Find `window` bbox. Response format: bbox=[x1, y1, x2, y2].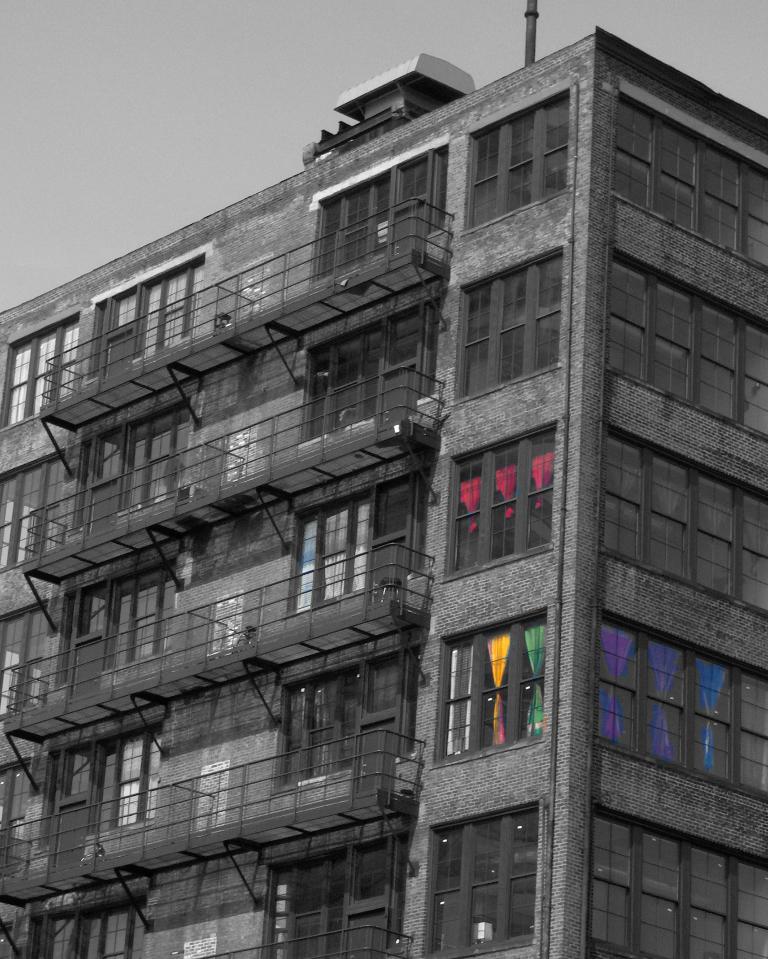
bbox=[610, 243, 767, 443].
